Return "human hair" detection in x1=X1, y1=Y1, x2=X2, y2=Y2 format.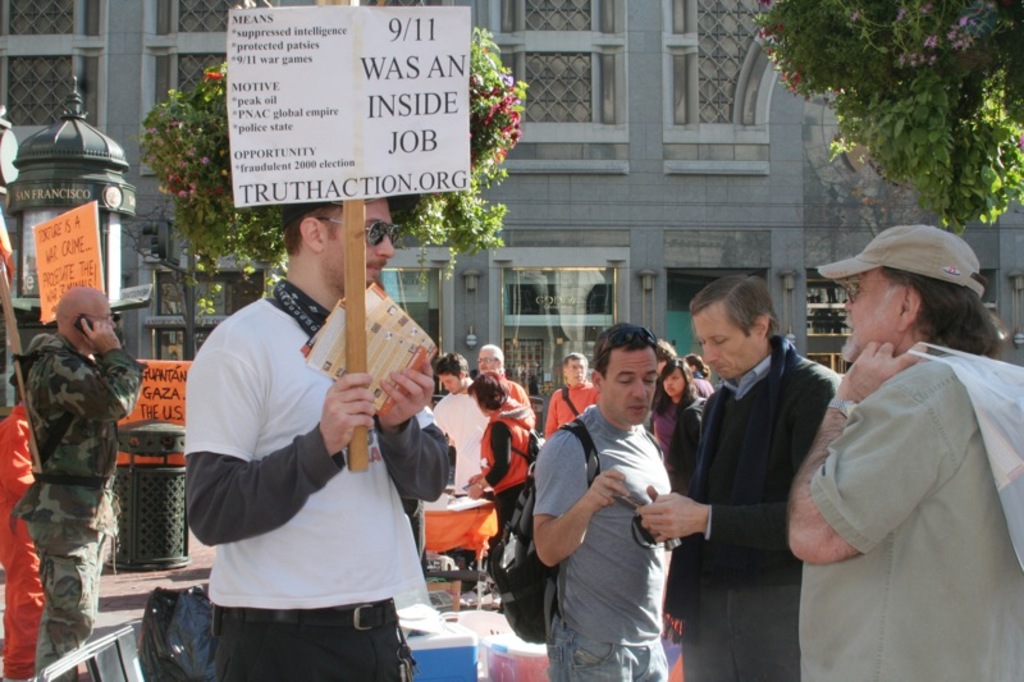
x1=691, y1=271, x2=782, y2=340.
